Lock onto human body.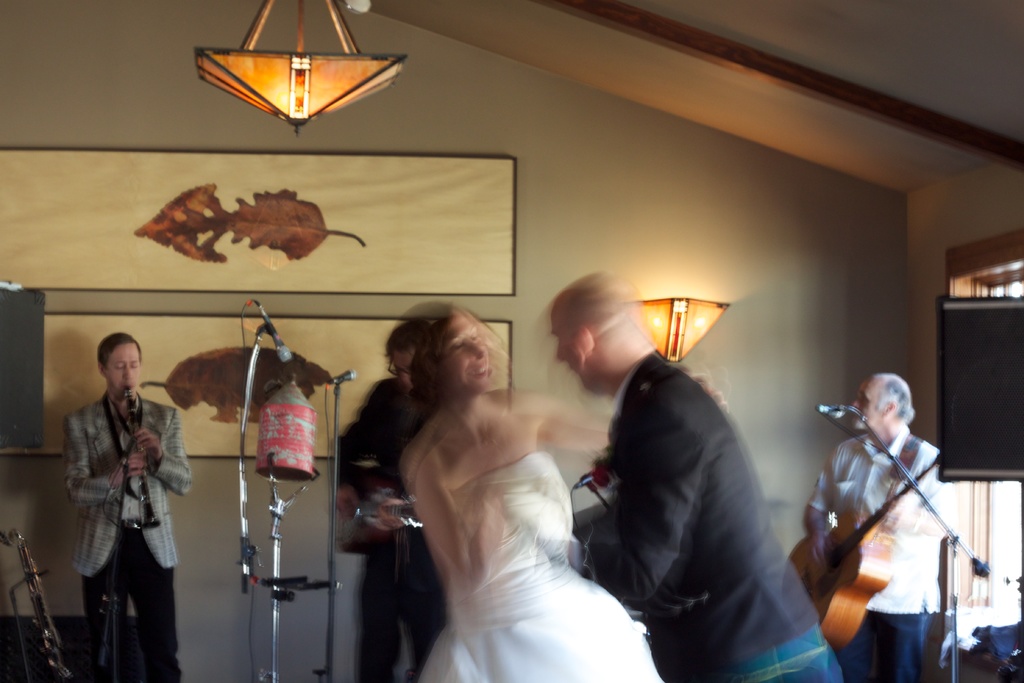
Locked: {"x1": 57, "y1": 325, "x2": 195, "y2": 682}.
